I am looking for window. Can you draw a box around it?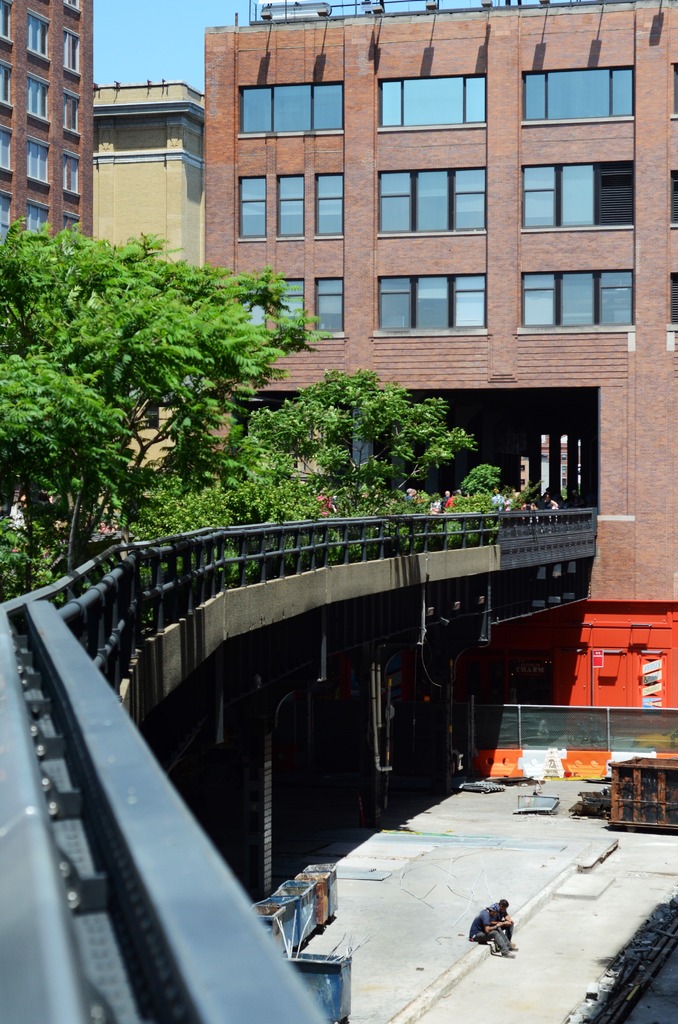
Sure, the bounding box is [26,74,52,128].
